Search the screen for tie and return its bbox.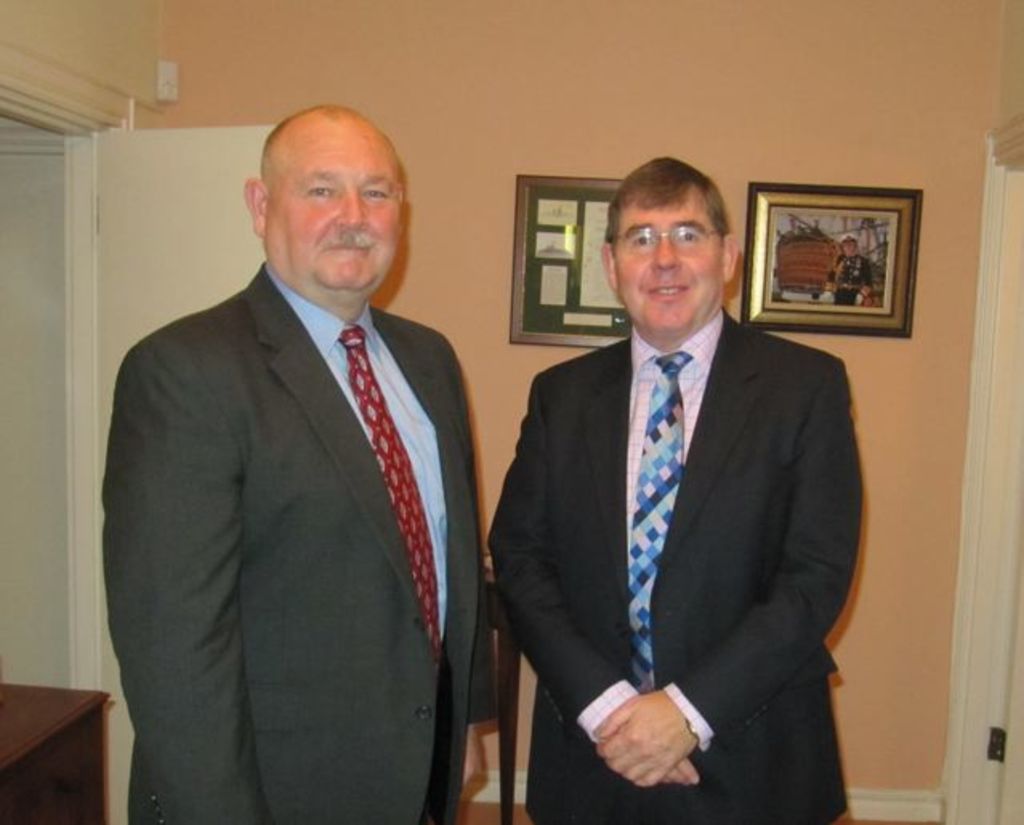
Found: (335, 319, 444, 665).
